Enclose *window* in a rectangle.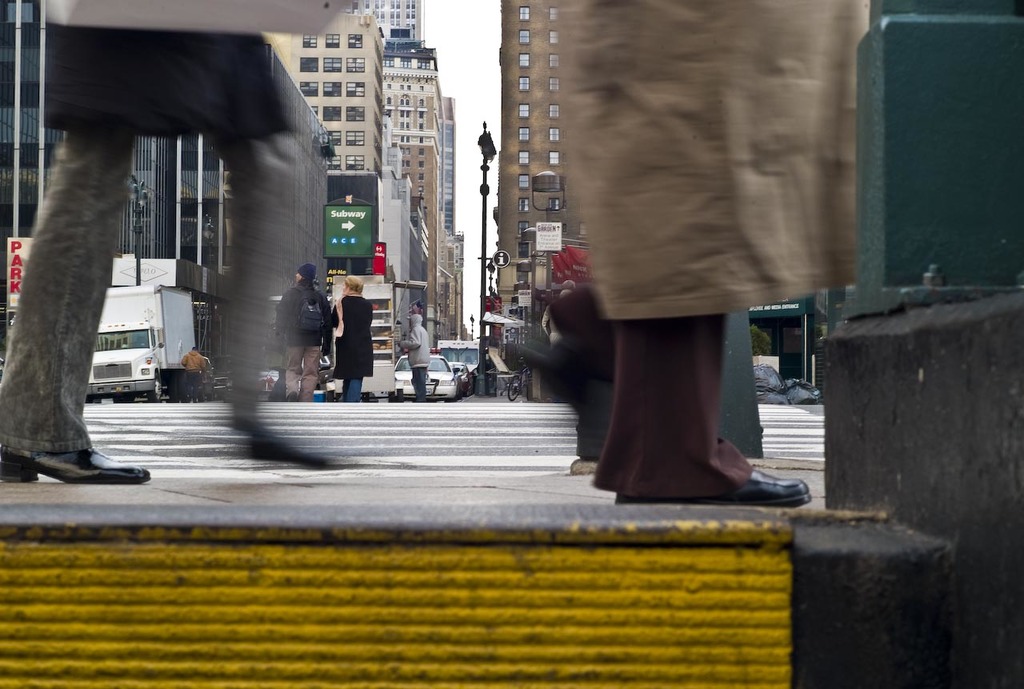
[401, 158, 405, 171].
